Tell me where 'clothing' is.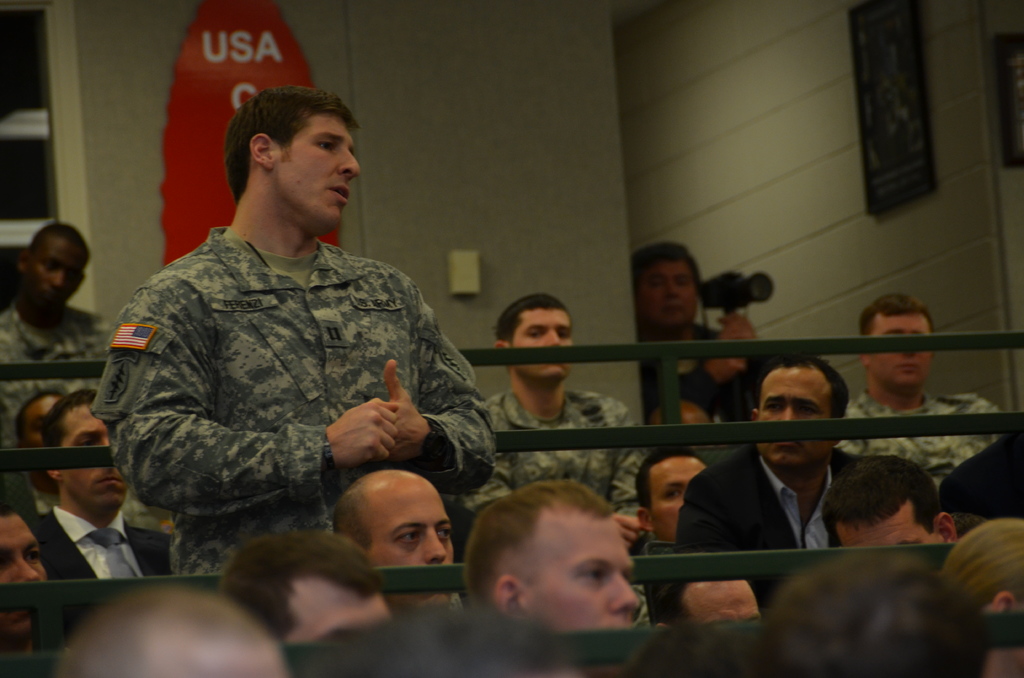
'clothing' is at detection(25, 503, 186, 634).
